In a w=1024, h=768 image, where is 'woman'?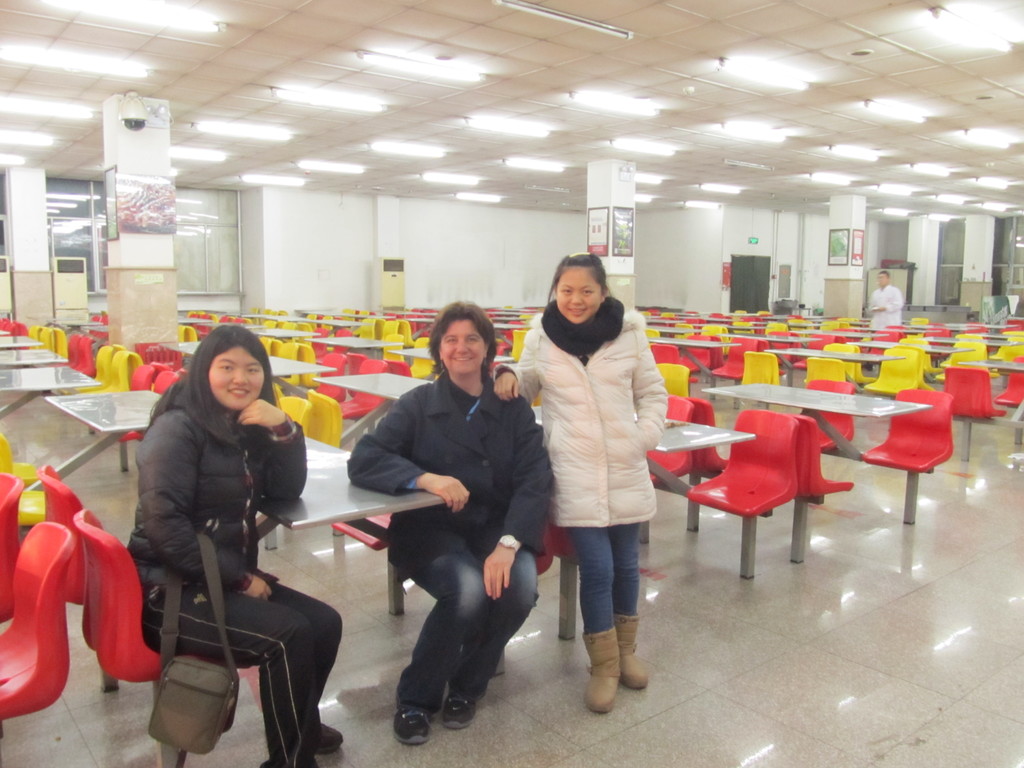
bbox(124, 324, 348, 767).
